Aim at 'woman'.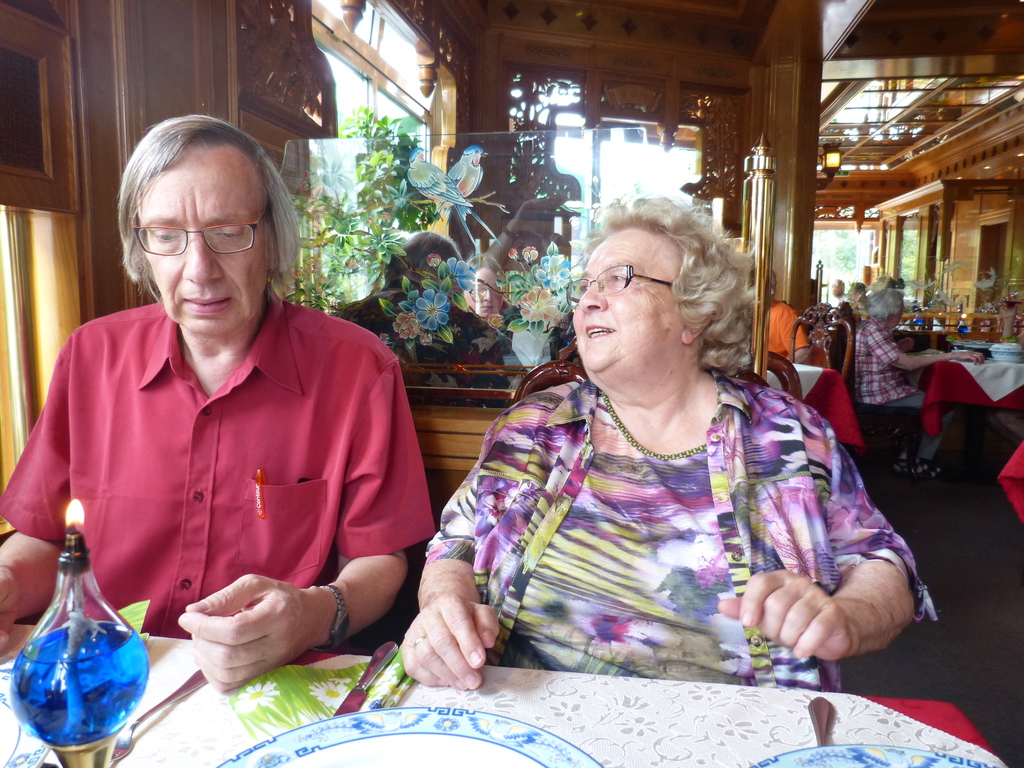
Aimed at 413/172/875/700.
